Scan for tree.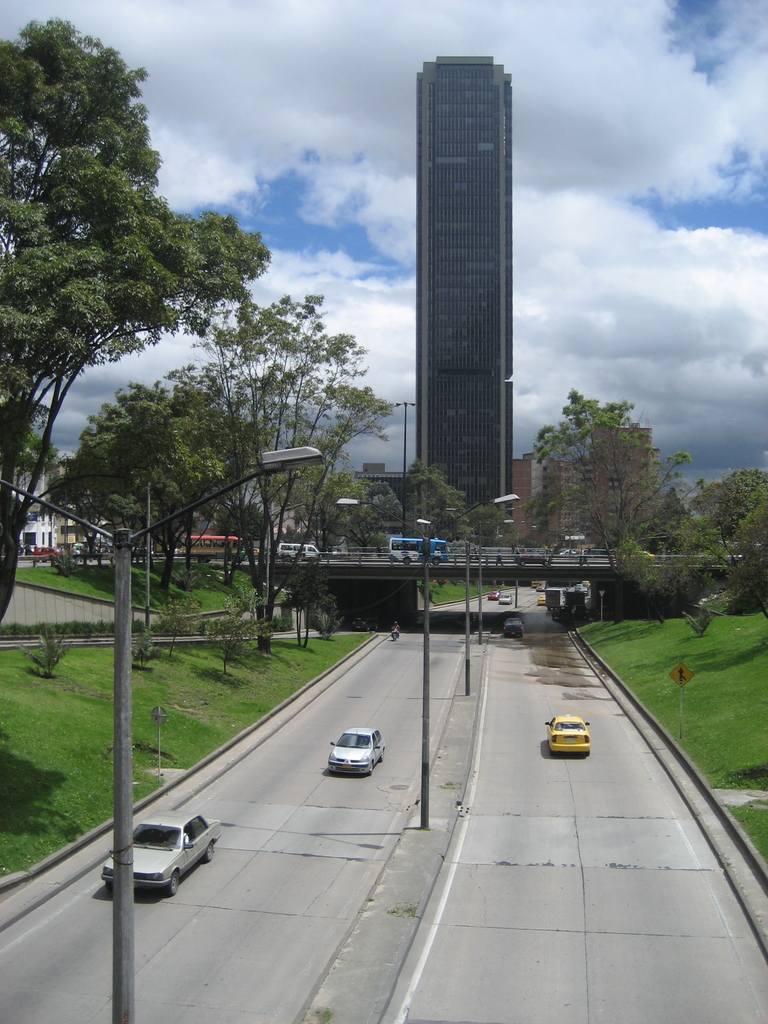
Scan result: detection(212, 503, 277, 547).
